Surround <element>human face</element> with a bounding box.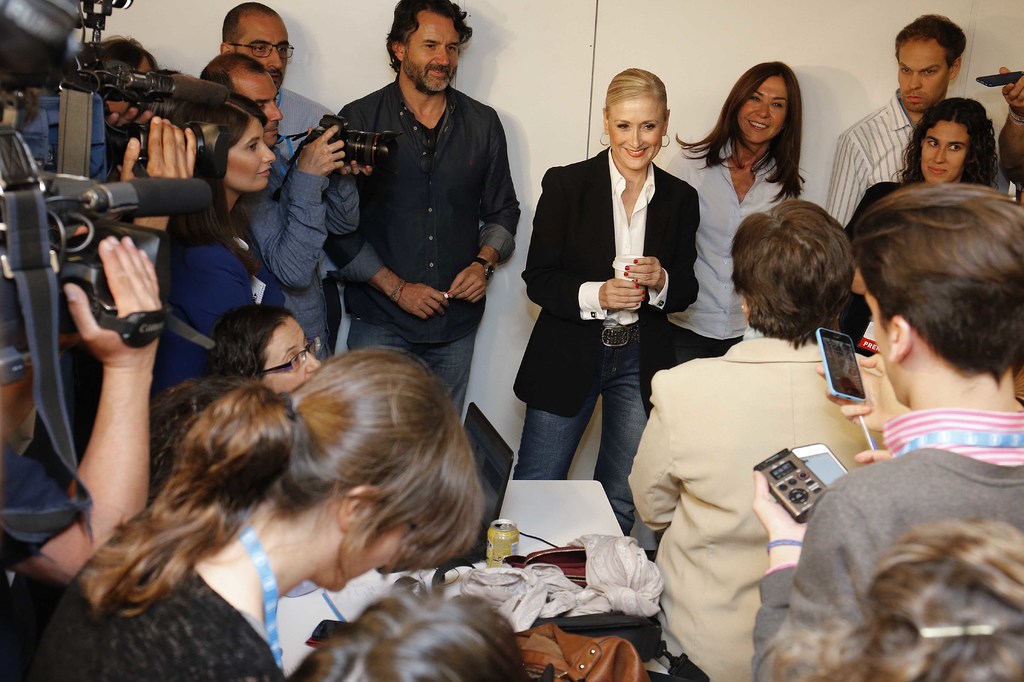
x1=899, y1=41, x2=946, y2=112.
